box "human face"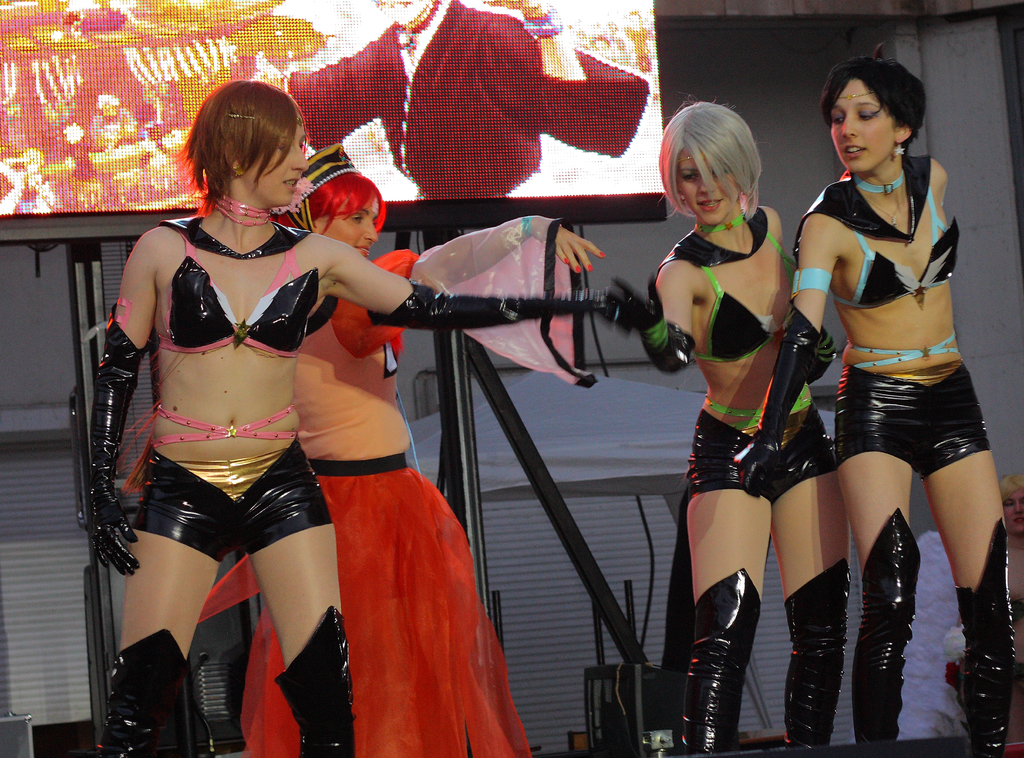
select_region(317, 202, 380, 257)
